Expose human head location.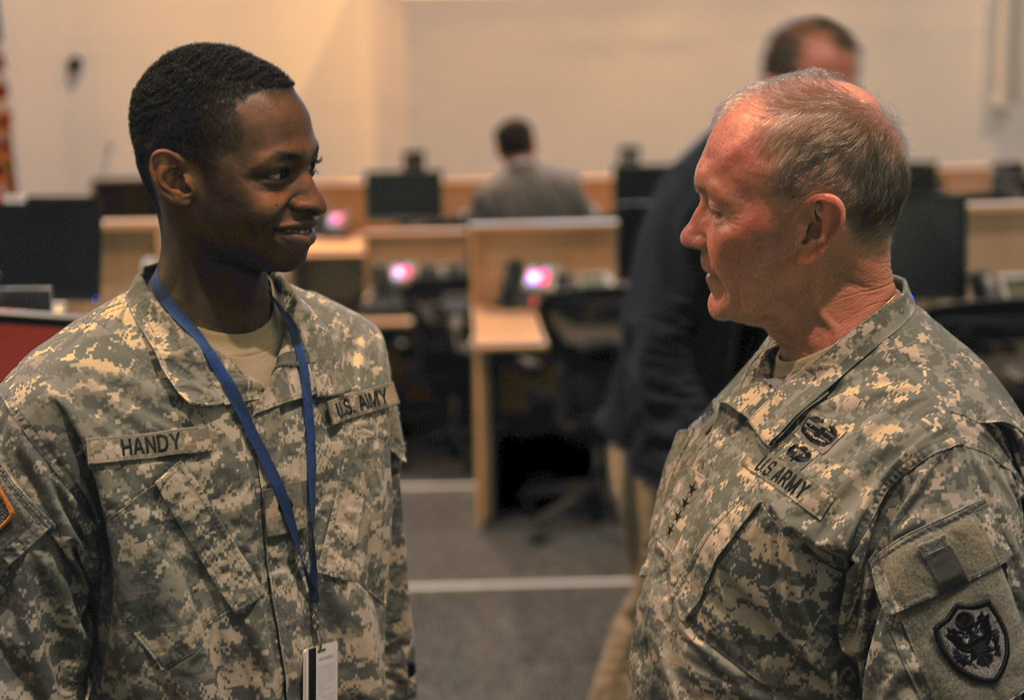
Exposed at bbox=(126, 36, 331, 274).
